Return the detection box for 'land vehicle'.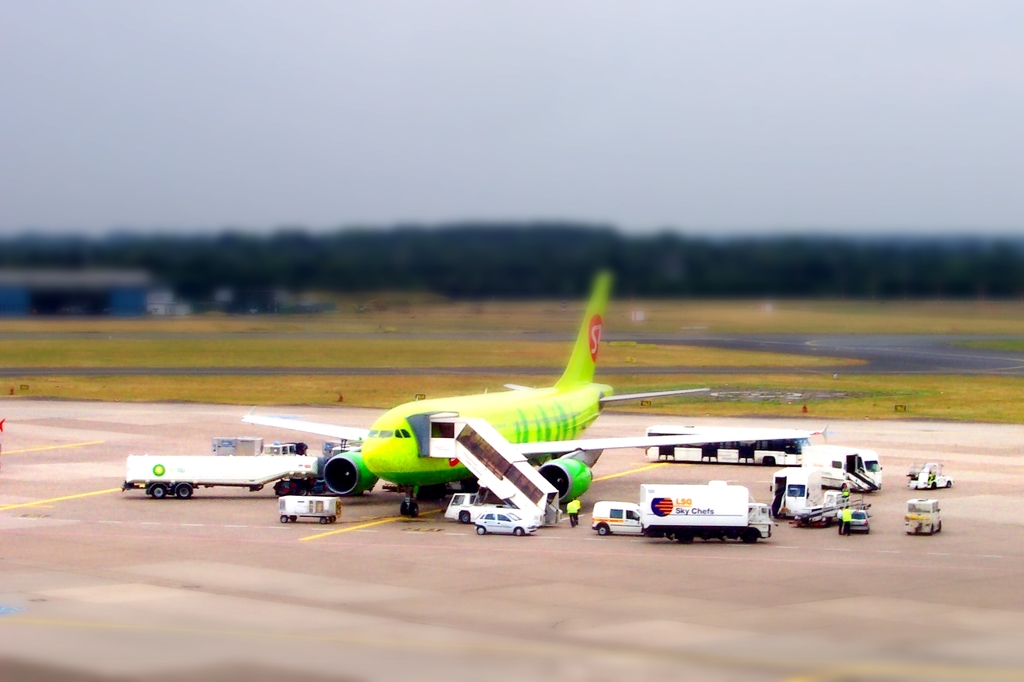
(x1=799, y1=445, x2=885, y2=495).
